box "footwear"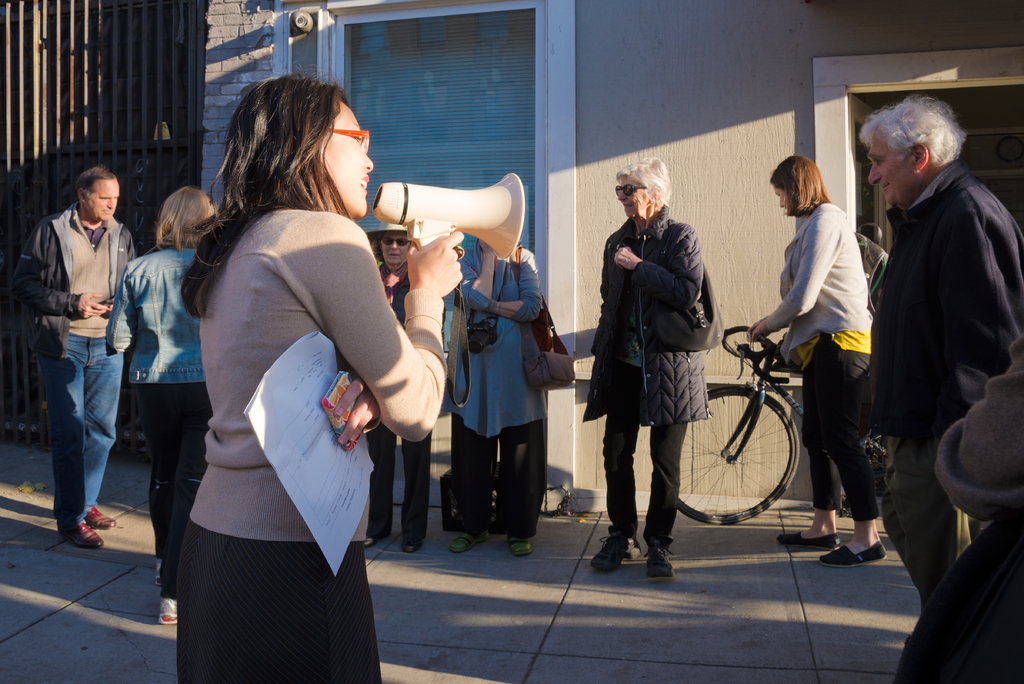
[152,558,168,585]
